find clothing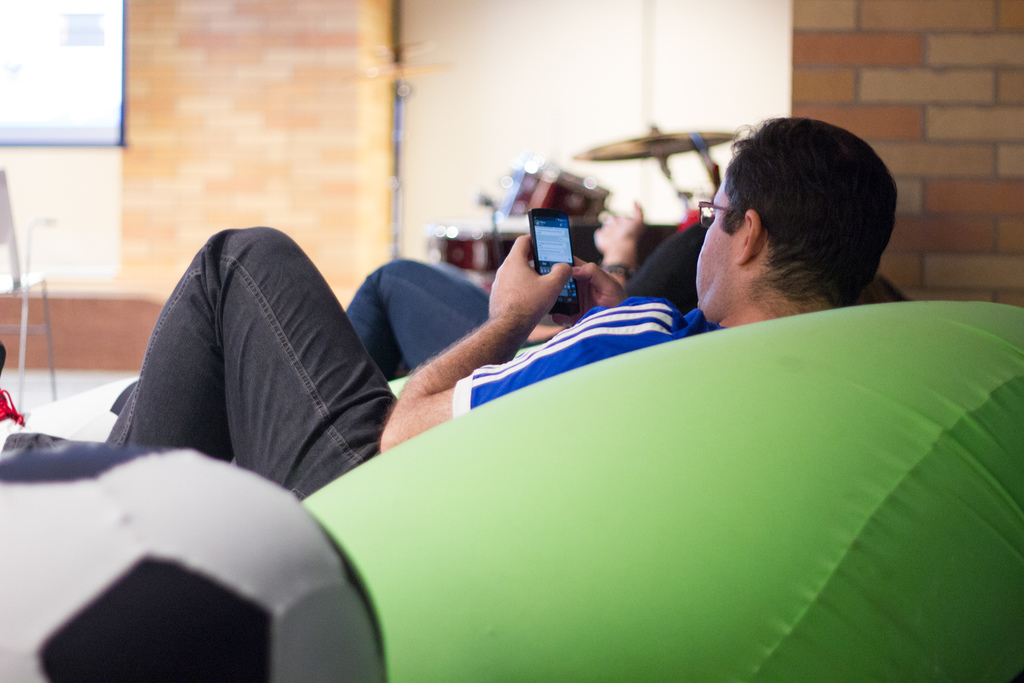
locate(109, 226, 725, 495)
